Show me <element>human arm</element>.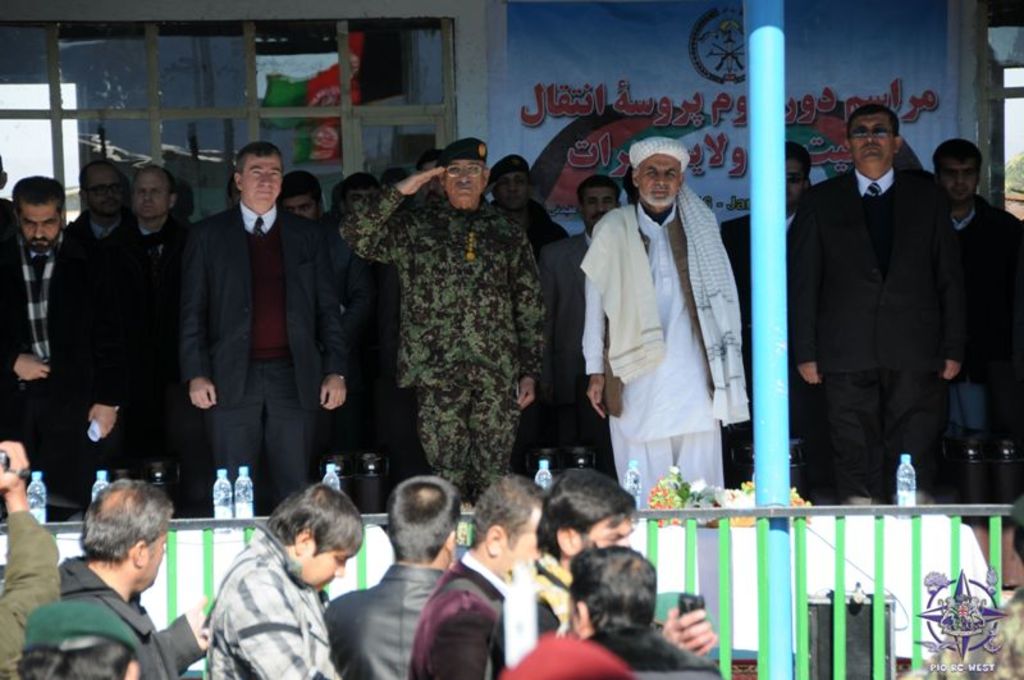
<element>human arm</element> is here: 788,184,823,382.
